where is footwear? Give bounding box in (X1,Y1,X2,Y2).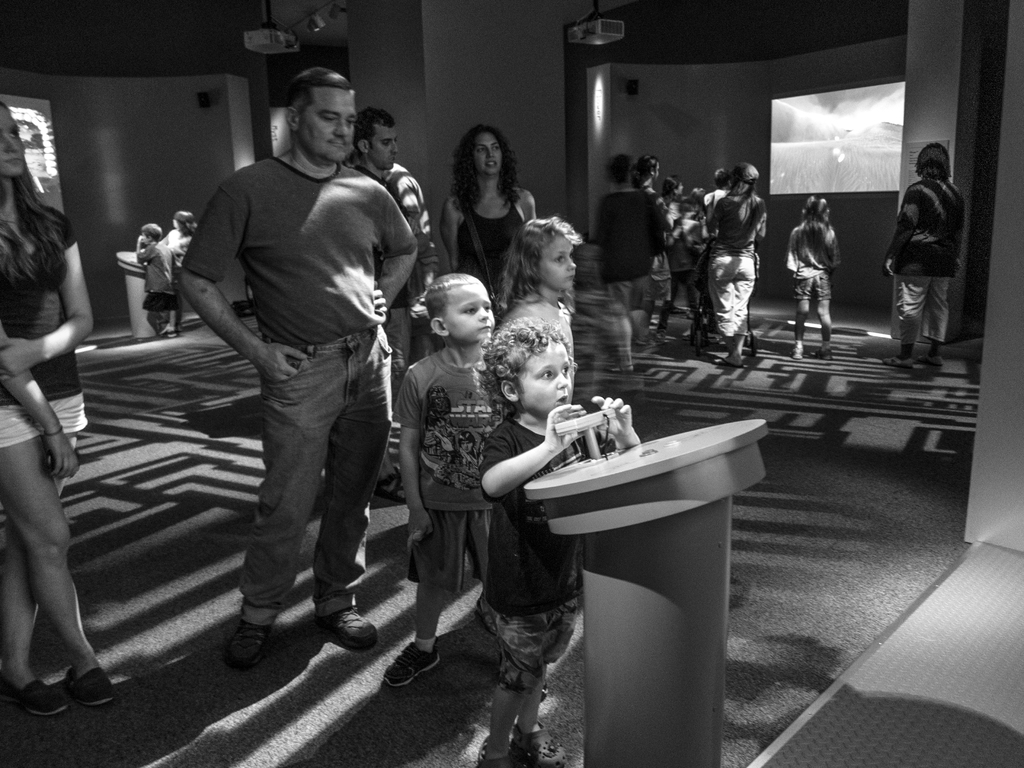
(227,616,269,668).
